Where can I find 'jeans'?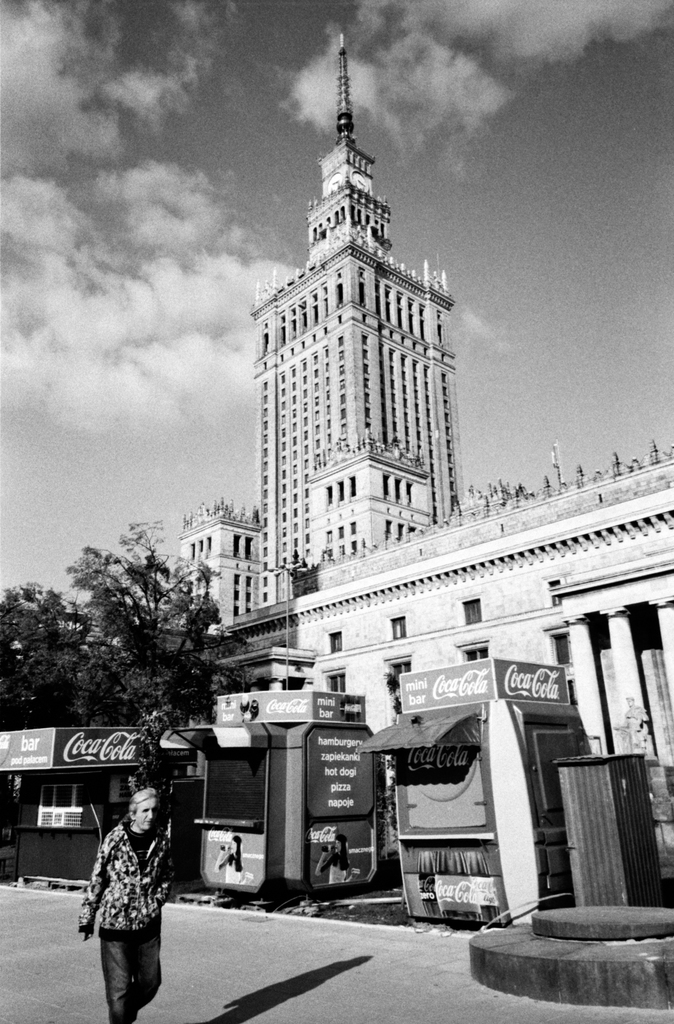
You can find it at select_region(95, 917, 161, 1011).
